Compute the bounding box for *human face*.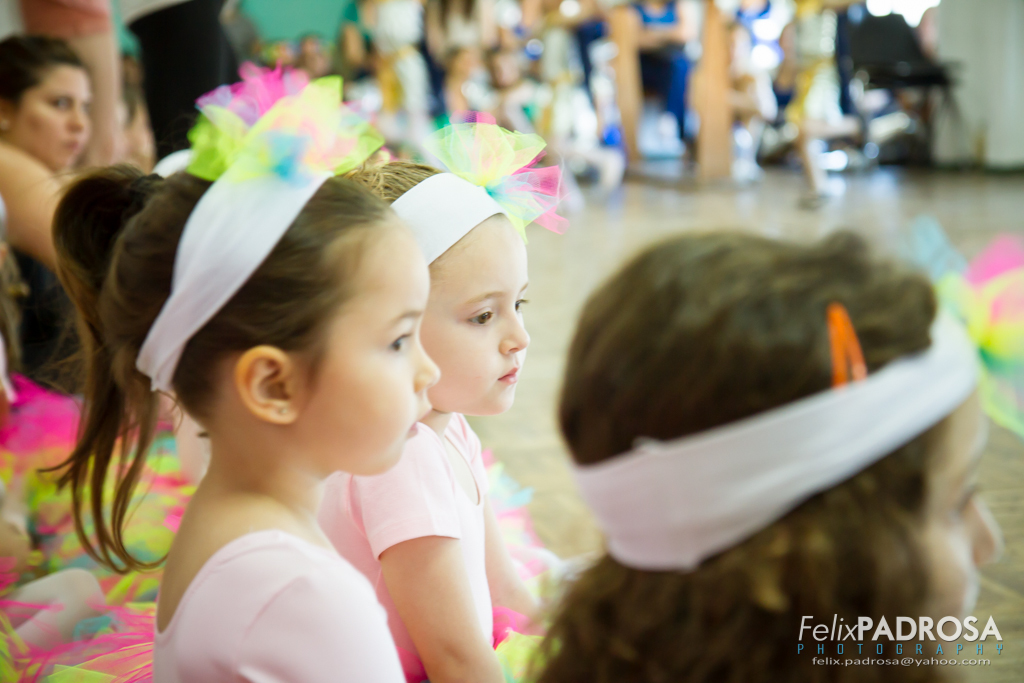
rect(293, 226, 441, 474).
